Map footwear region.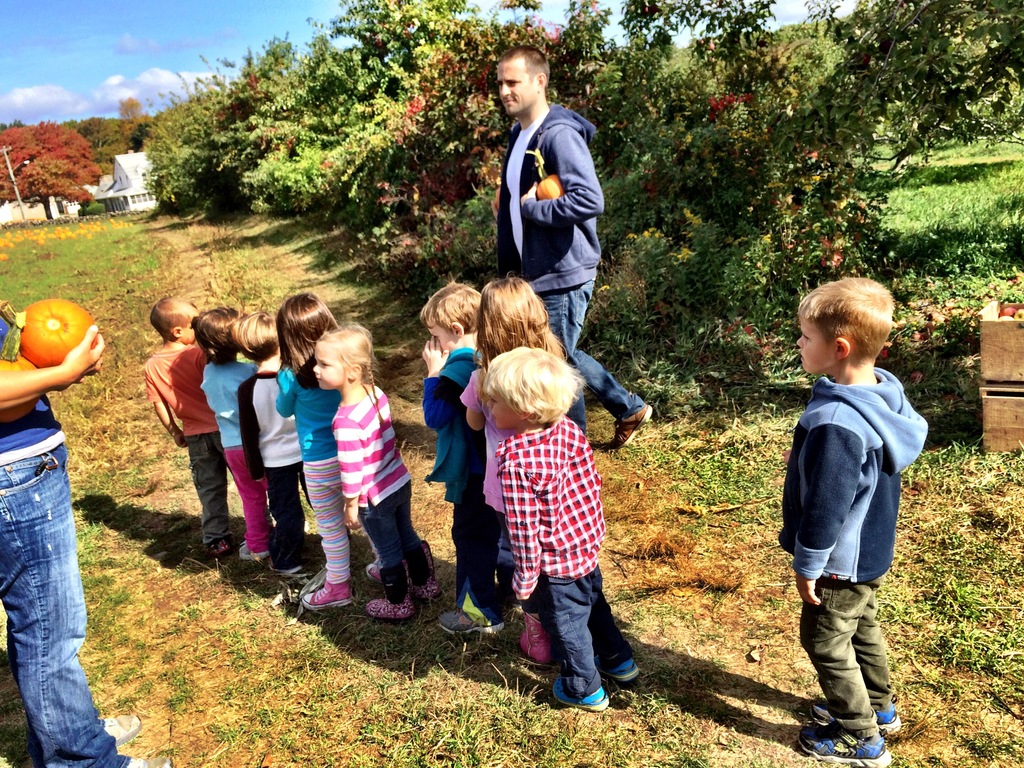
Mapped to left=519, top=616, right=545, bottom=667.
